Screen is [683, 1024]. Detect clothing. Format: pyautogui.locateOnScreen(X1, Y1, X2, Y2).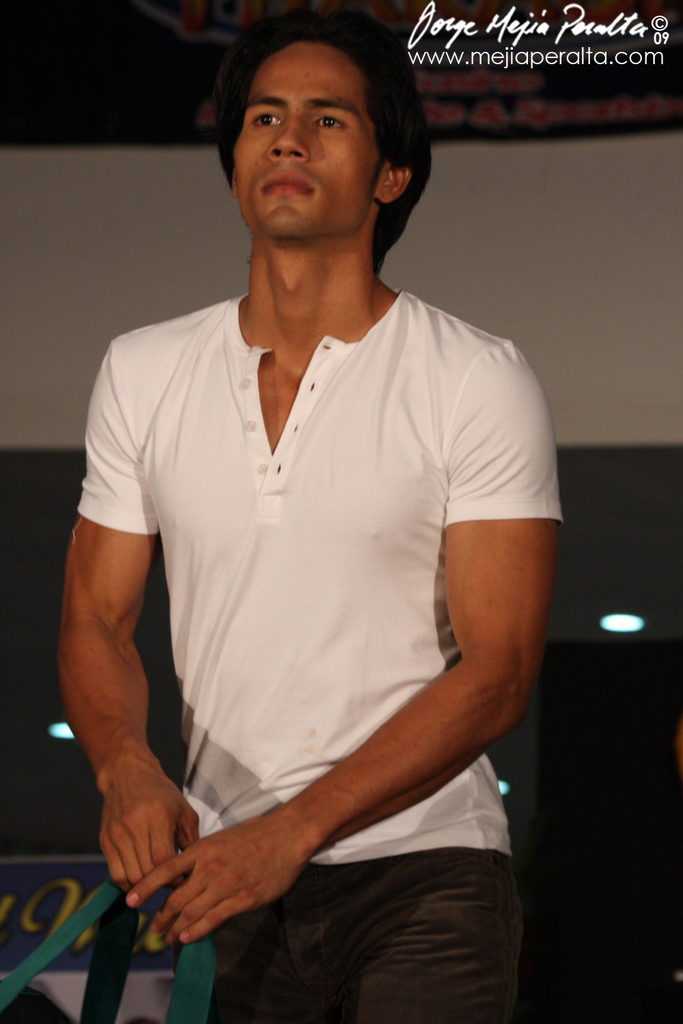
pyautogui.locateOnScreen(75, 284, 564, 1023).
